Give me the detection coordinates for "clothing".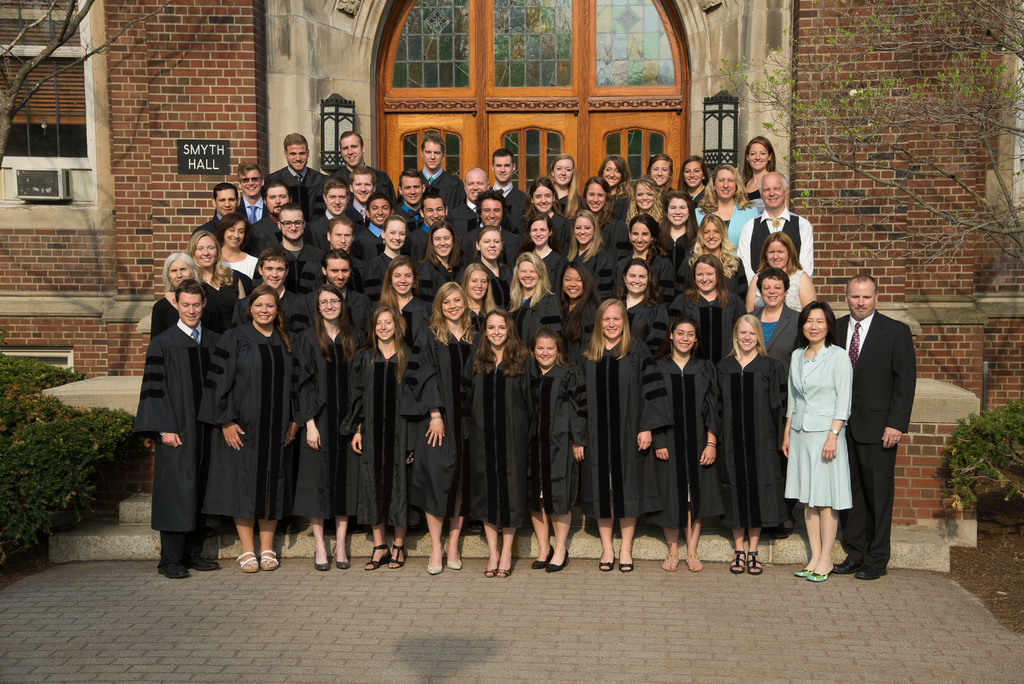
l=666, t=224, r=695, b=253.
